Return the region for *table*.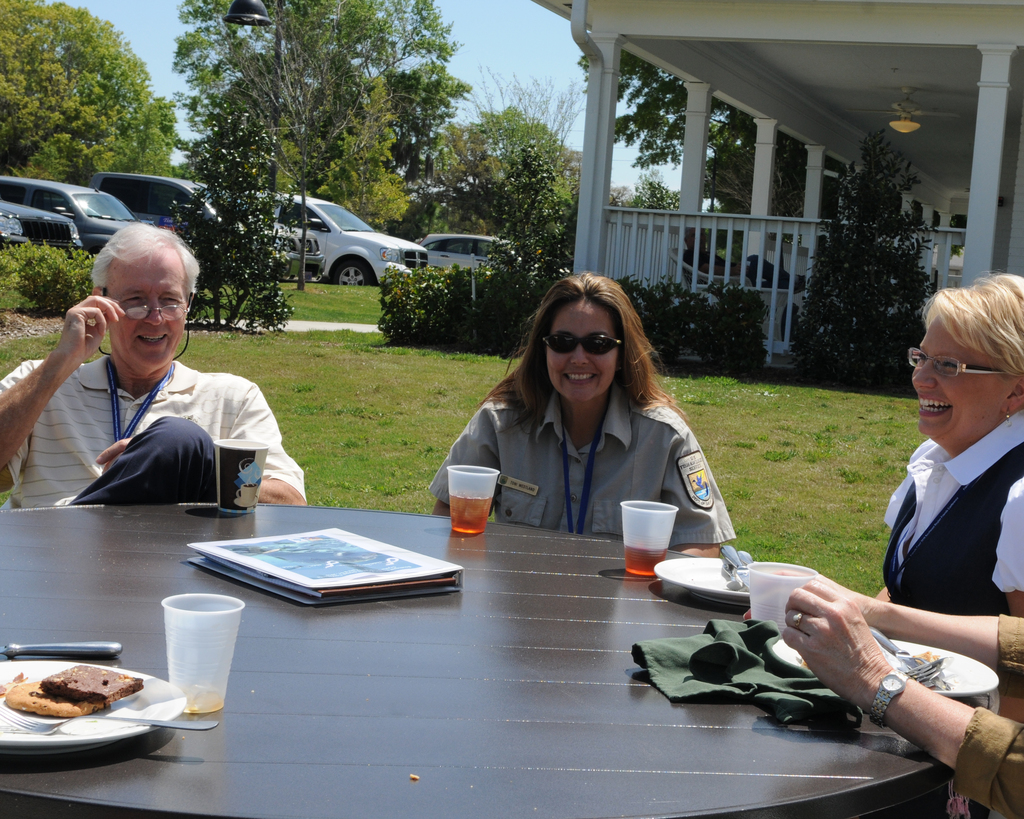
x1=0 y1=500 x2=963 y2=818.
